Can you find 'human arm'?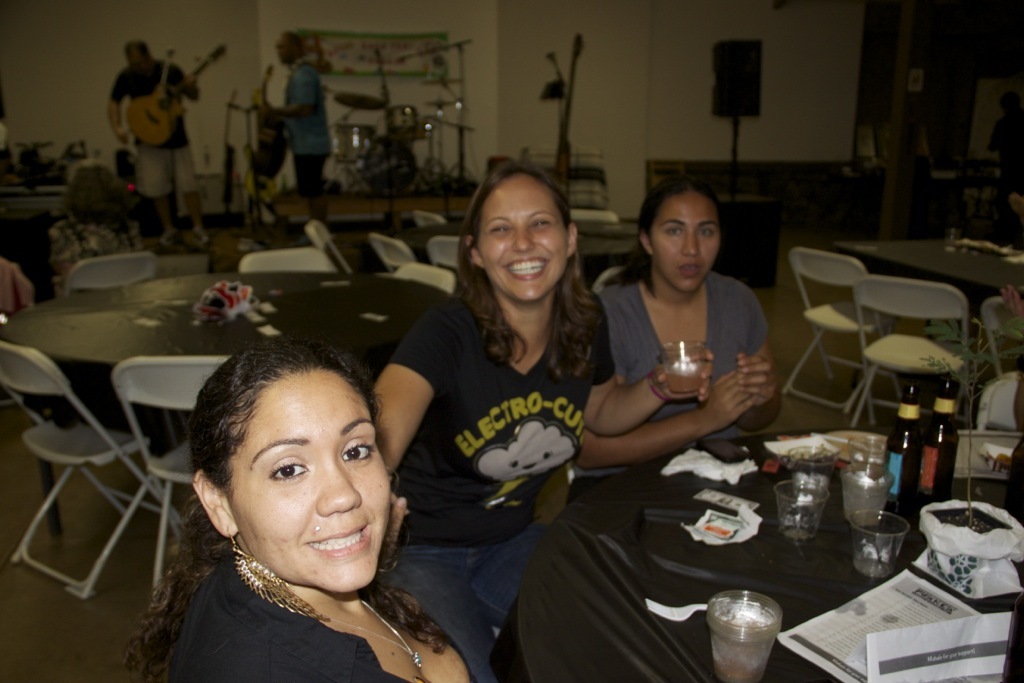
Yes, bounding box: [left=104, top=73, right=134, bottom=153].
